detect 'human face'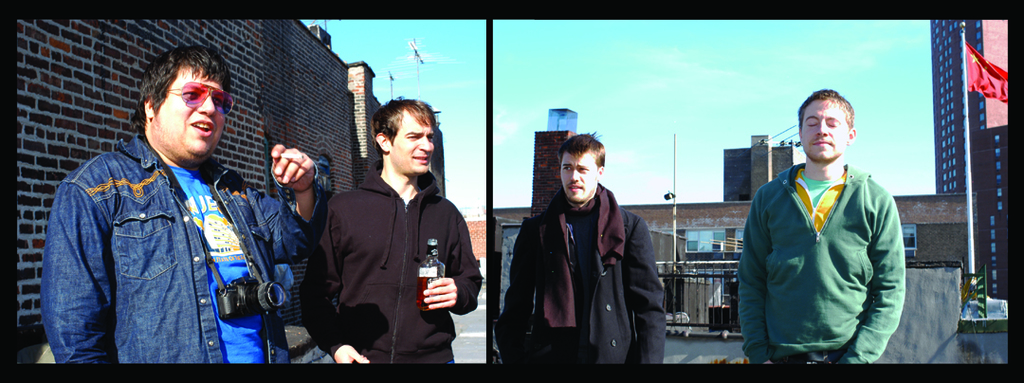
389,110,438,175
